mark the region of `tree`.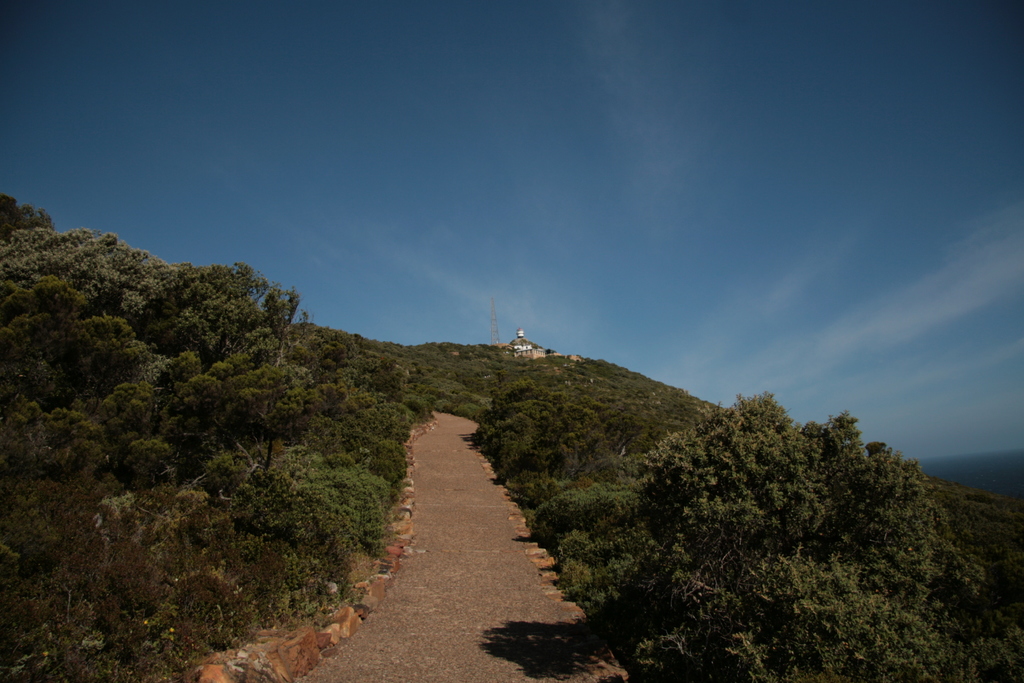
Region: box=[0, 233, 192, 334].
